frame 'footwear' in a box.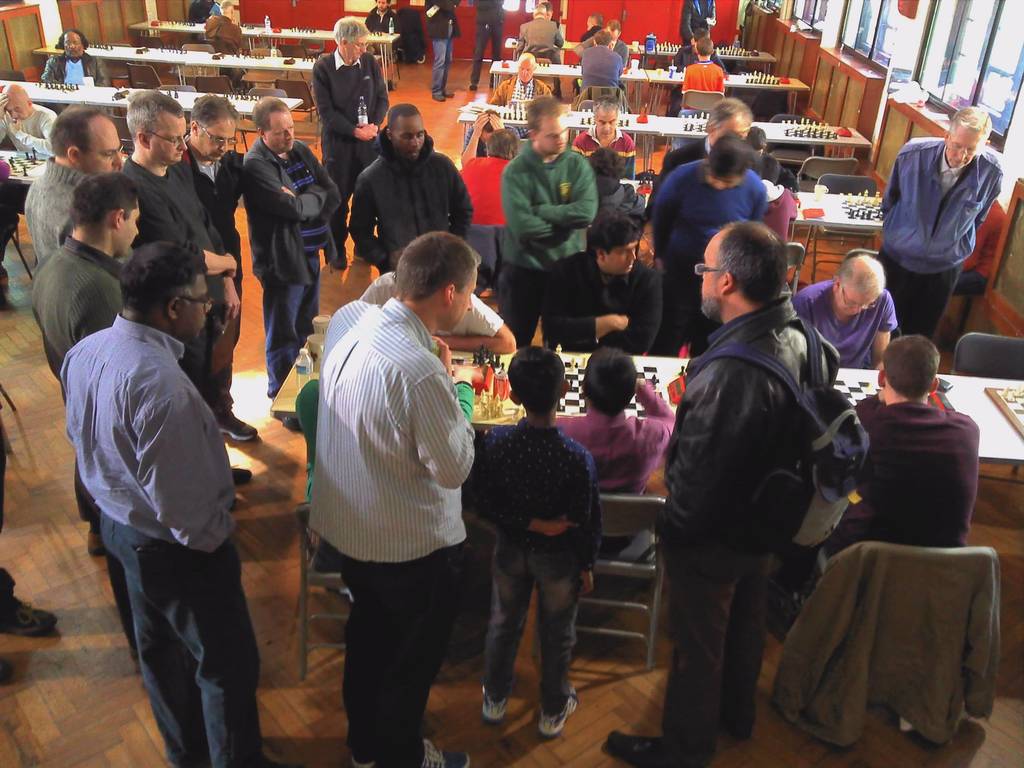
bbox=[442, 87, 454, 98].
